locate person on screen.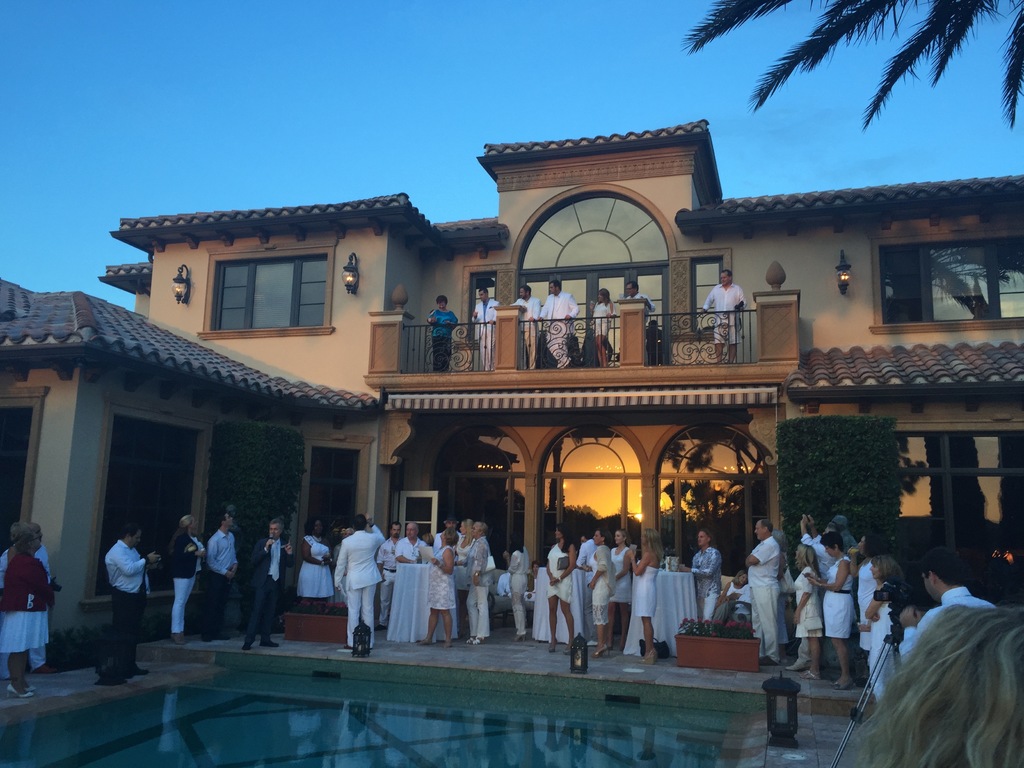
On screen at bbox(696, 264, 749, 365).
